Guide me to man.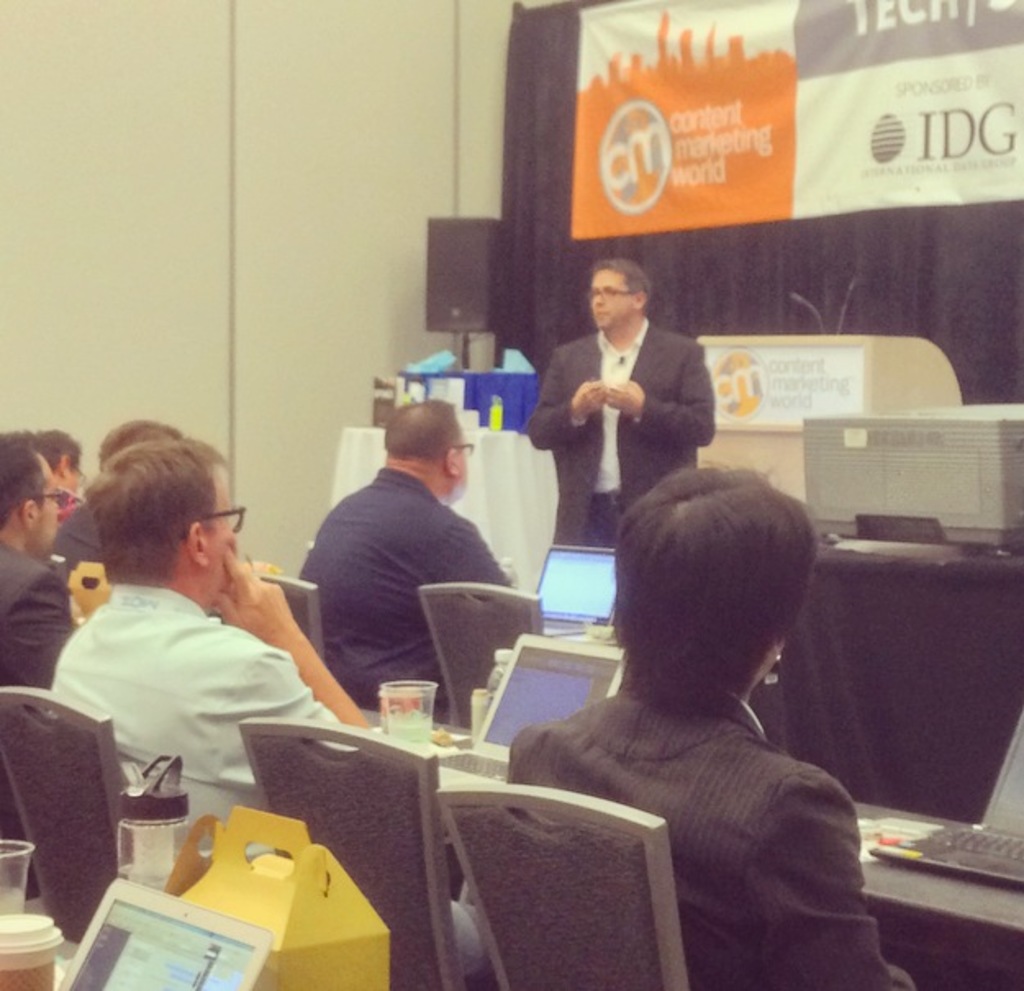
Guidance: bbox=[505, 460, 916, 989].
